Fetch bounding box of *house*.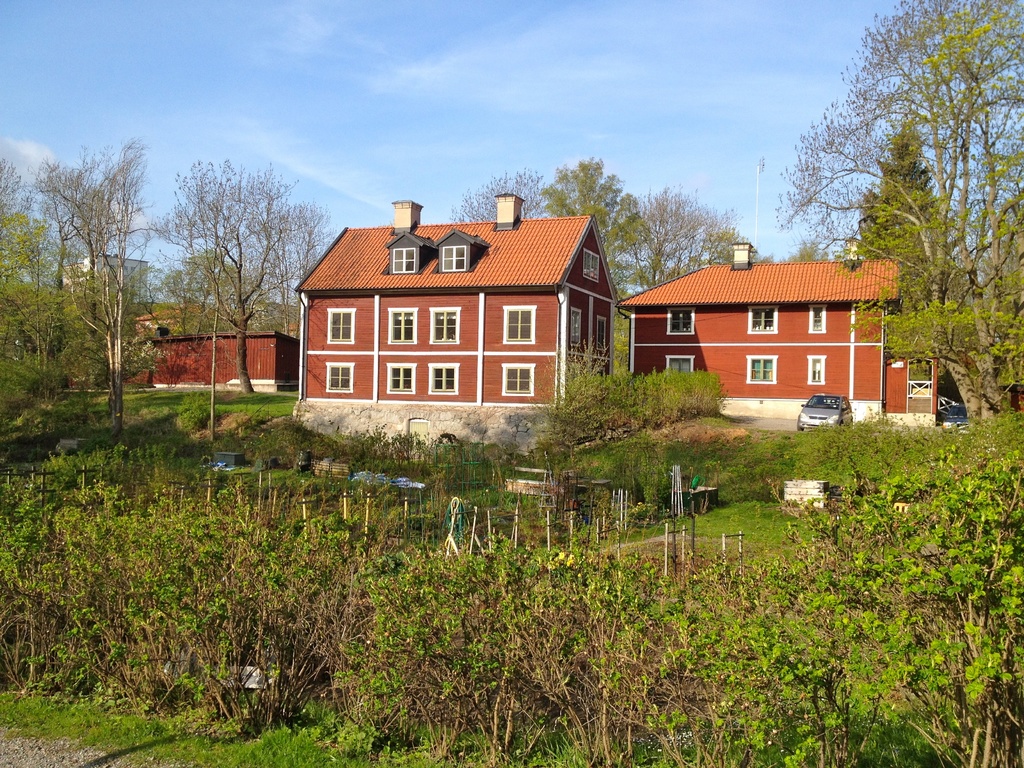
Bbox: 125,296,301,407.
